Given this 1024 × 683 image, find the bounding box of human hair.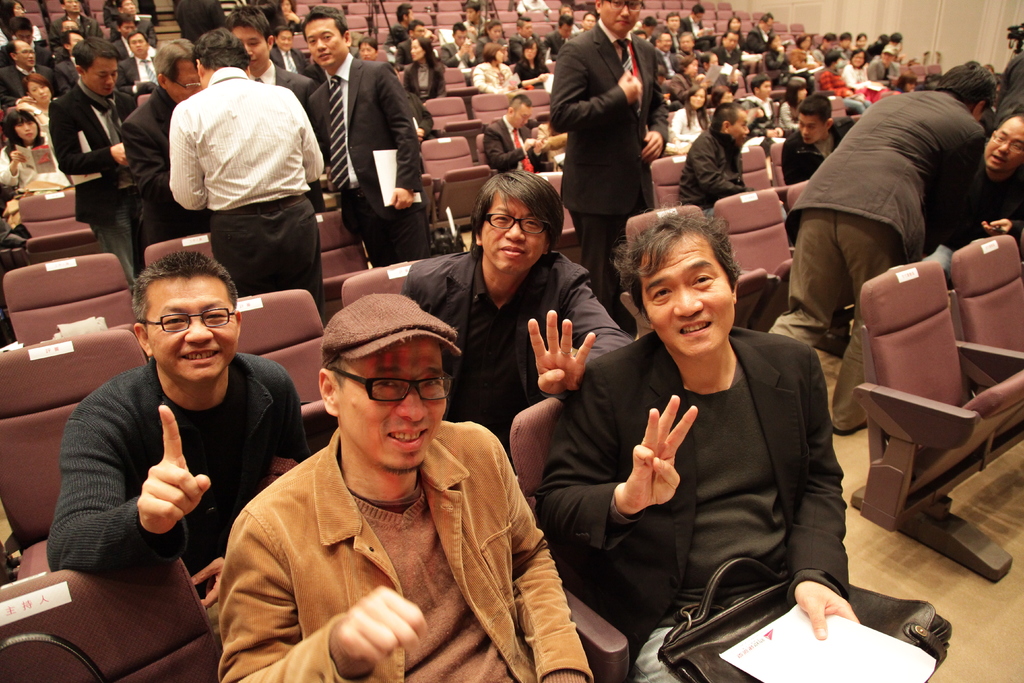
region(708, 104, 749, 147).
